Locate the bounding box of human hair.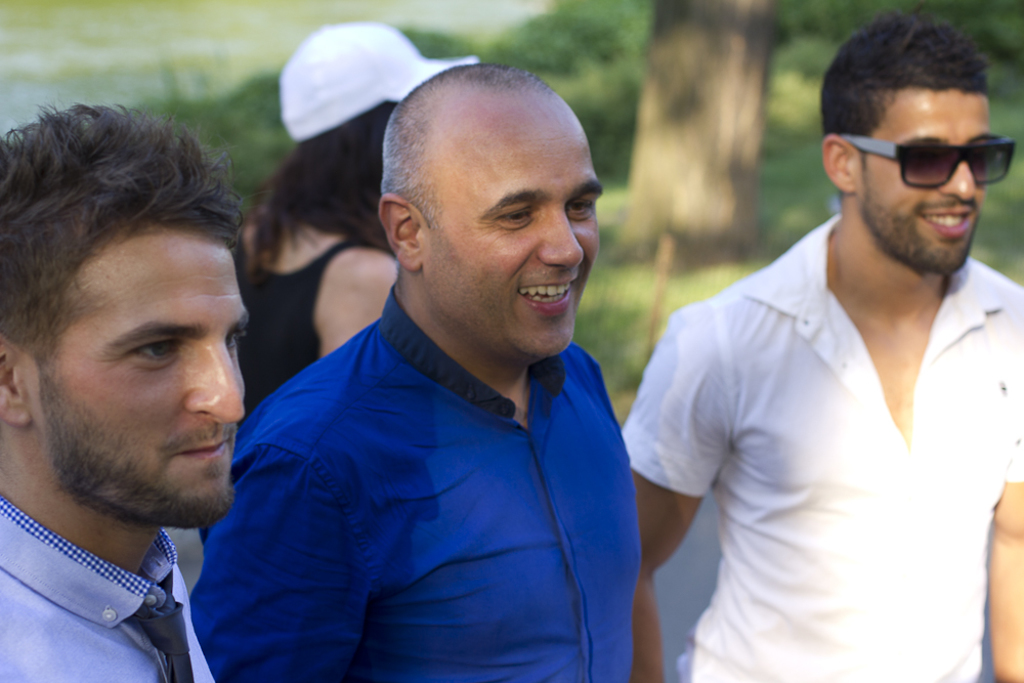
Bounding box: [left=819, top=6, right=994, bottom=145].
